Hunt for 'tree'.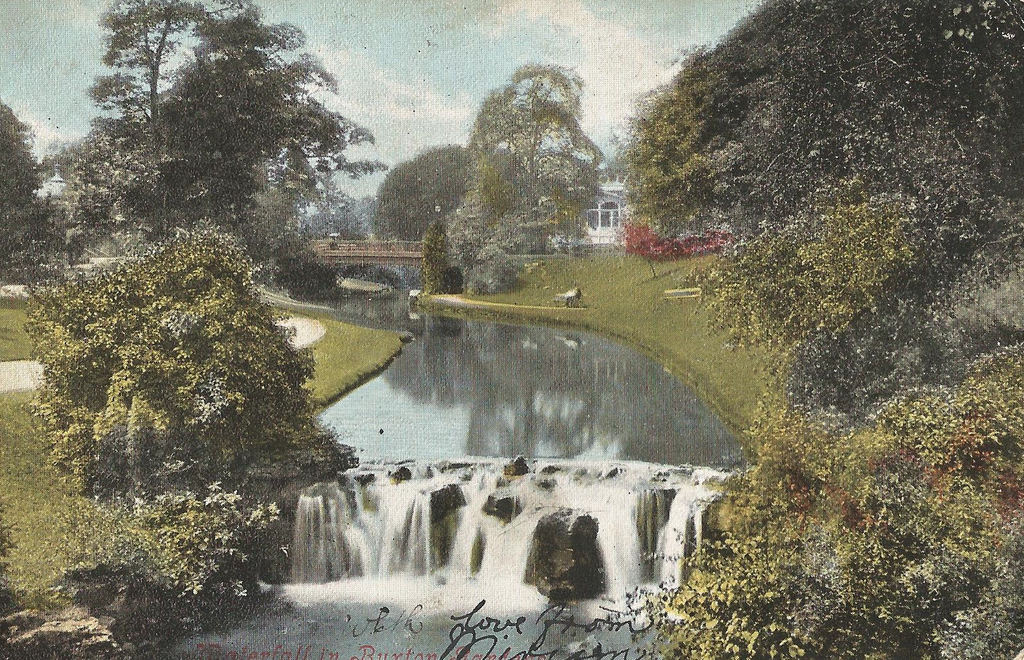
Hunted down at left=32, top=169, right=341, bottom=562.
